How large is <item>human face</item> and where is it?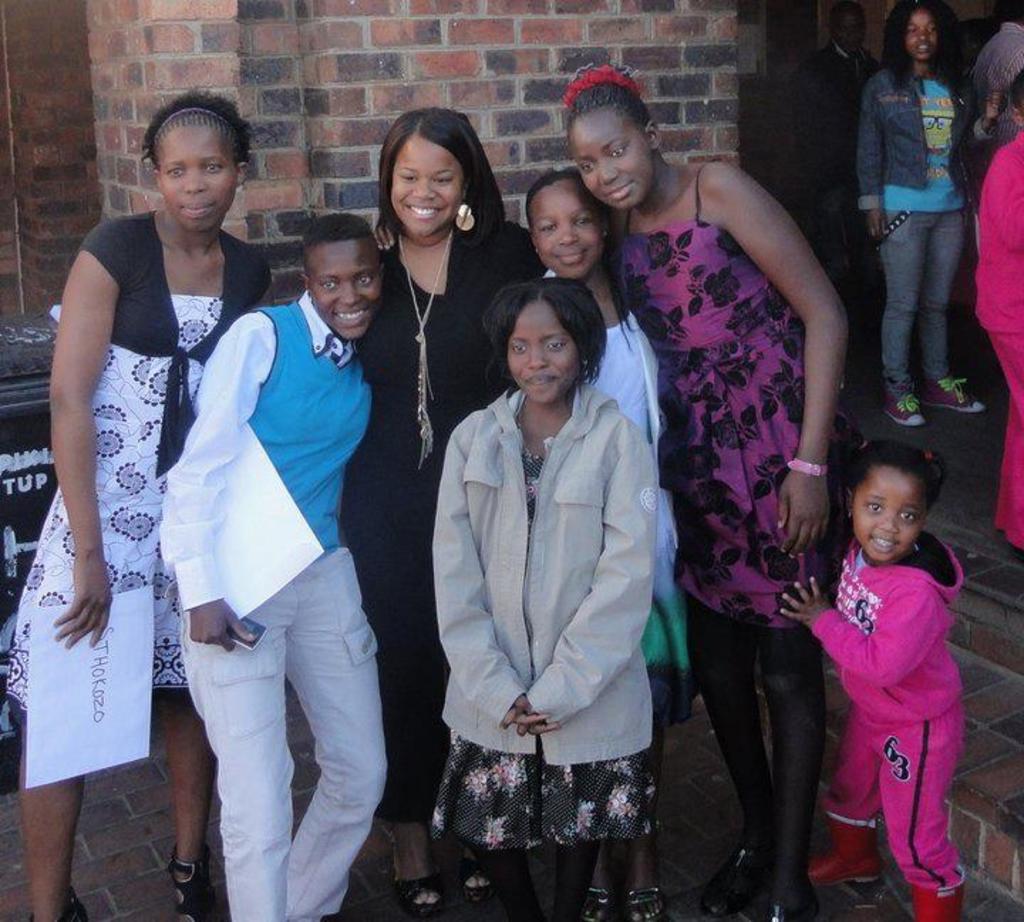
Bounding box: (left=161, top=127, right=238, bottom=230).
